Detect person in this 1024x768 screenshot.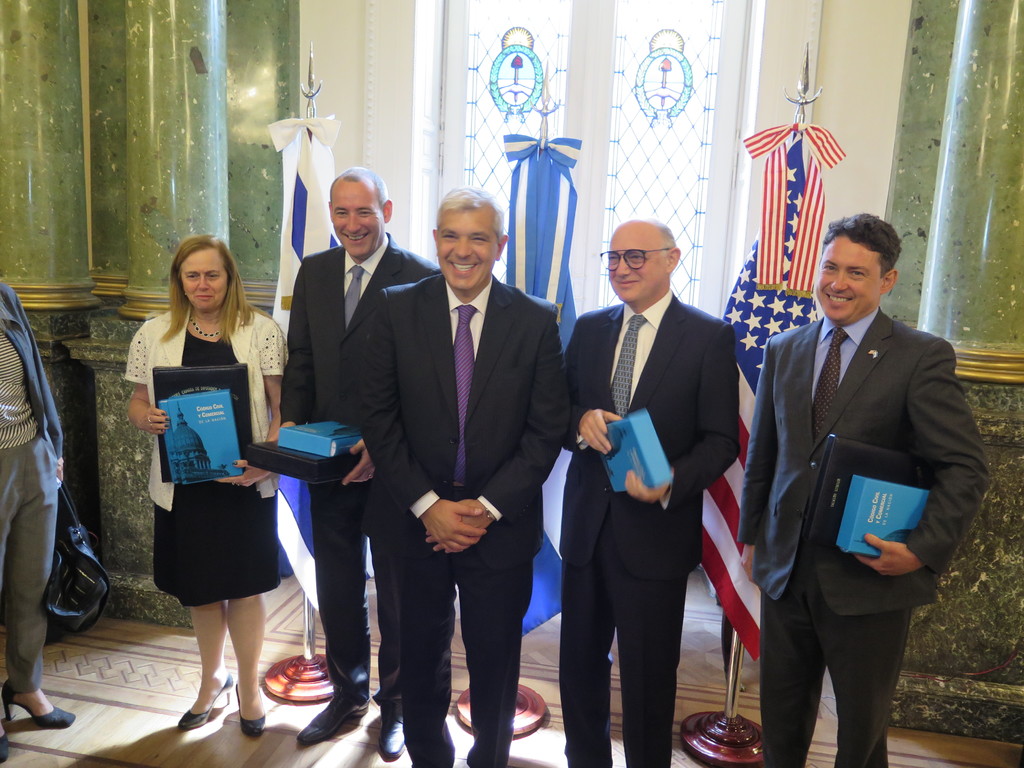
Detection: crop(277, 163, 437, 760).
